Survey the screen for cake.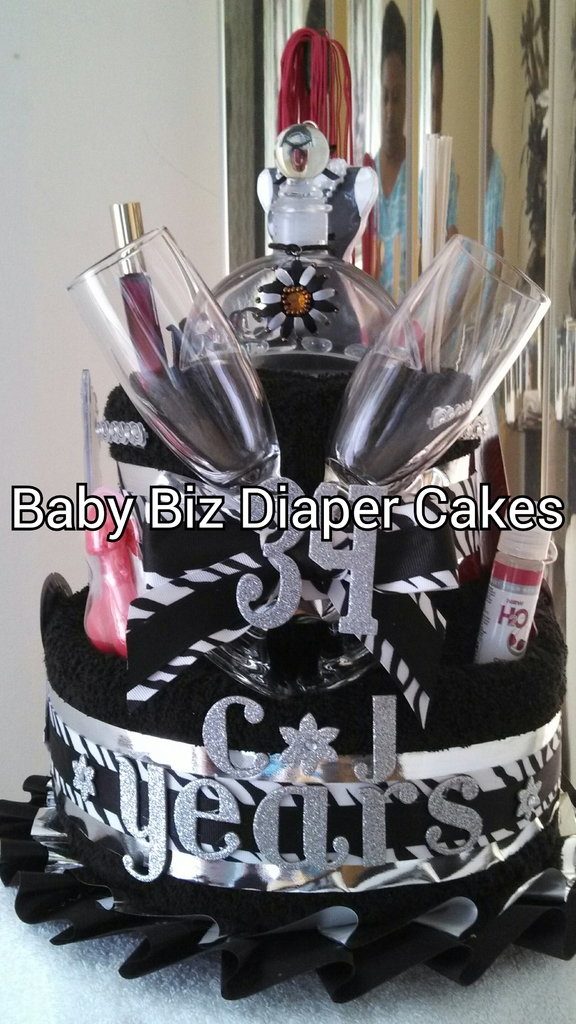
Survey found: <region>42, 356, 569, 896</region>.
